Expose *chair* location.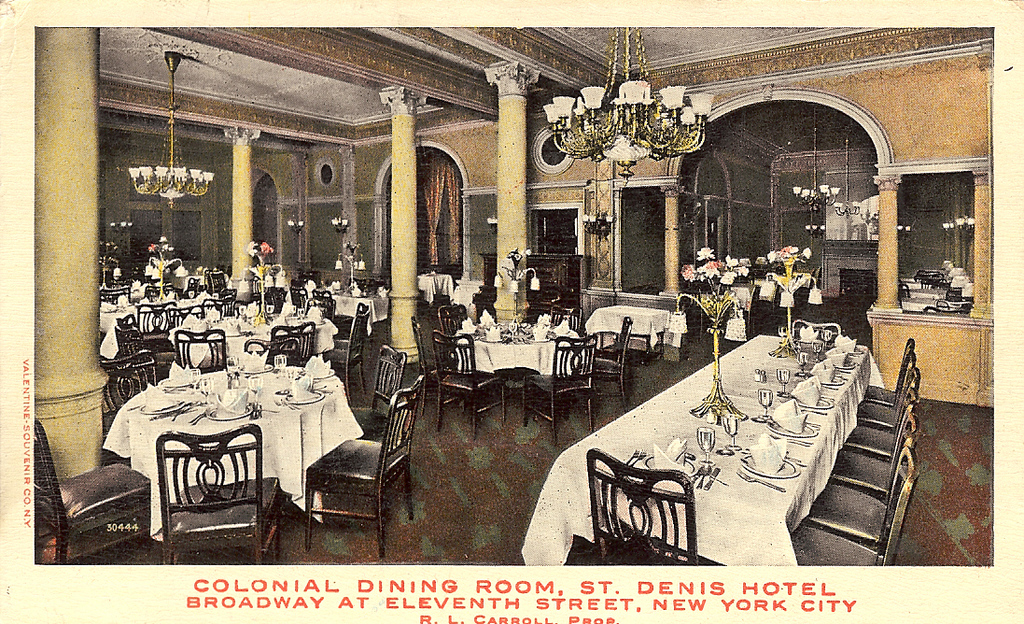
Exposed at BBox(432, 327, 511, 439).
